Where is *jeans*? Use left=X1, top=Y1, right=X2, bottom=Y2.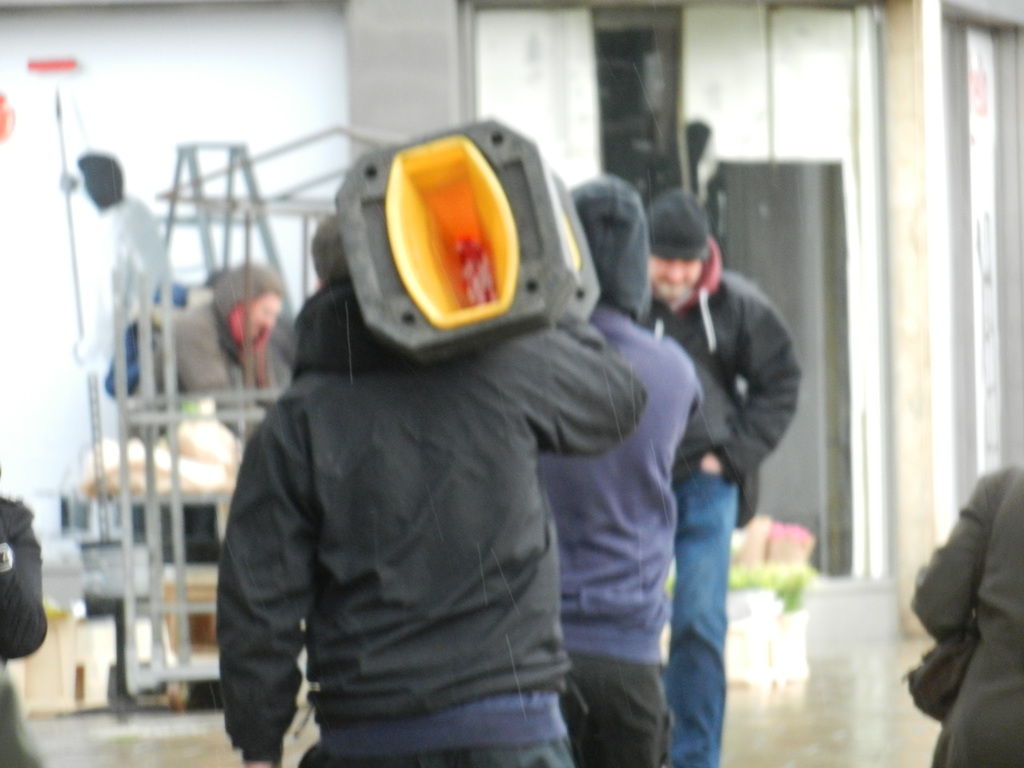
left=651, top=439, right=746, bottom=761.
